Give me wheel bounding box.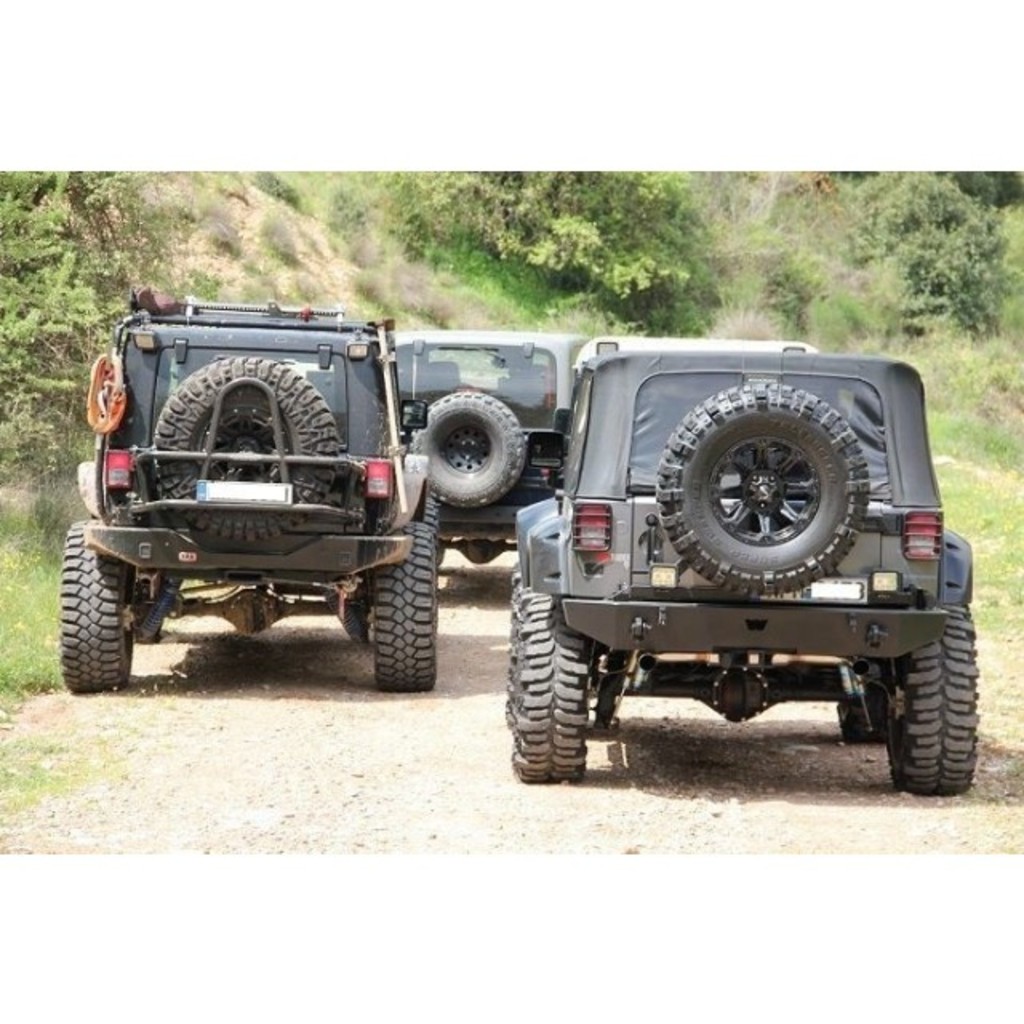
box=[499, 565, 525, 733].
